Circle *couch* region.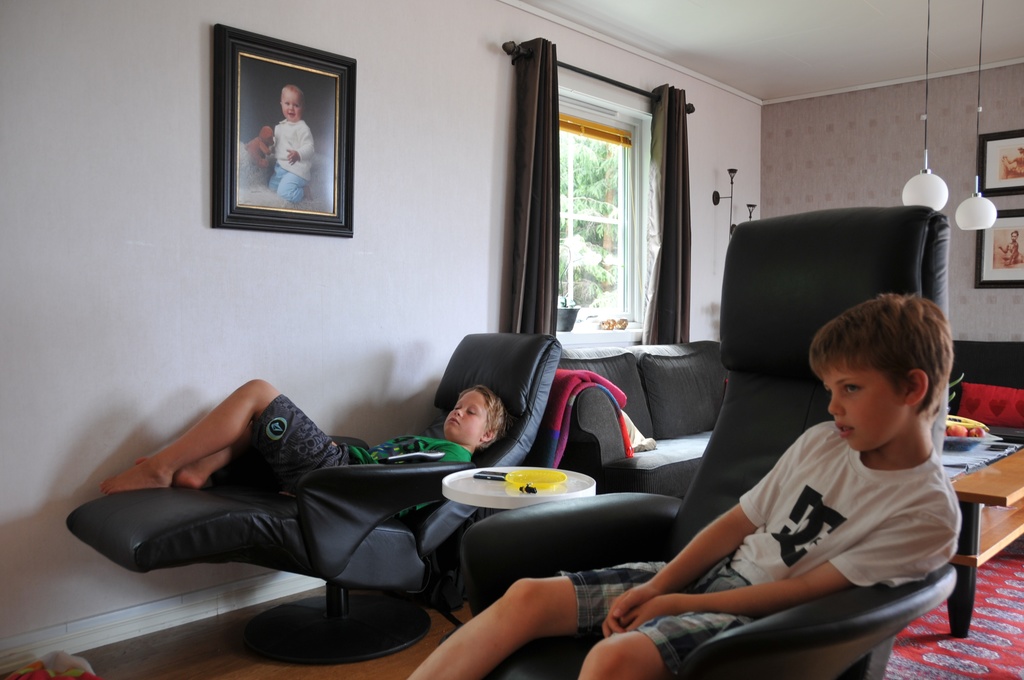
Region: (68,331,565,667).
